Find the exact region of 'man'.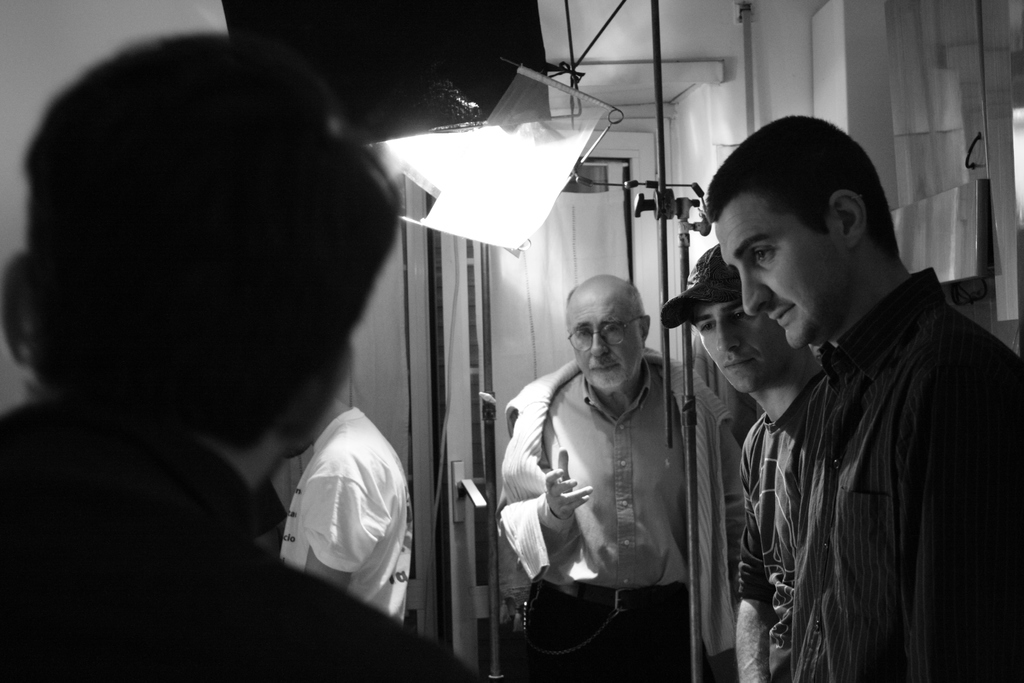
Exact region: <region>705, 114, 1023, 682</region>.
